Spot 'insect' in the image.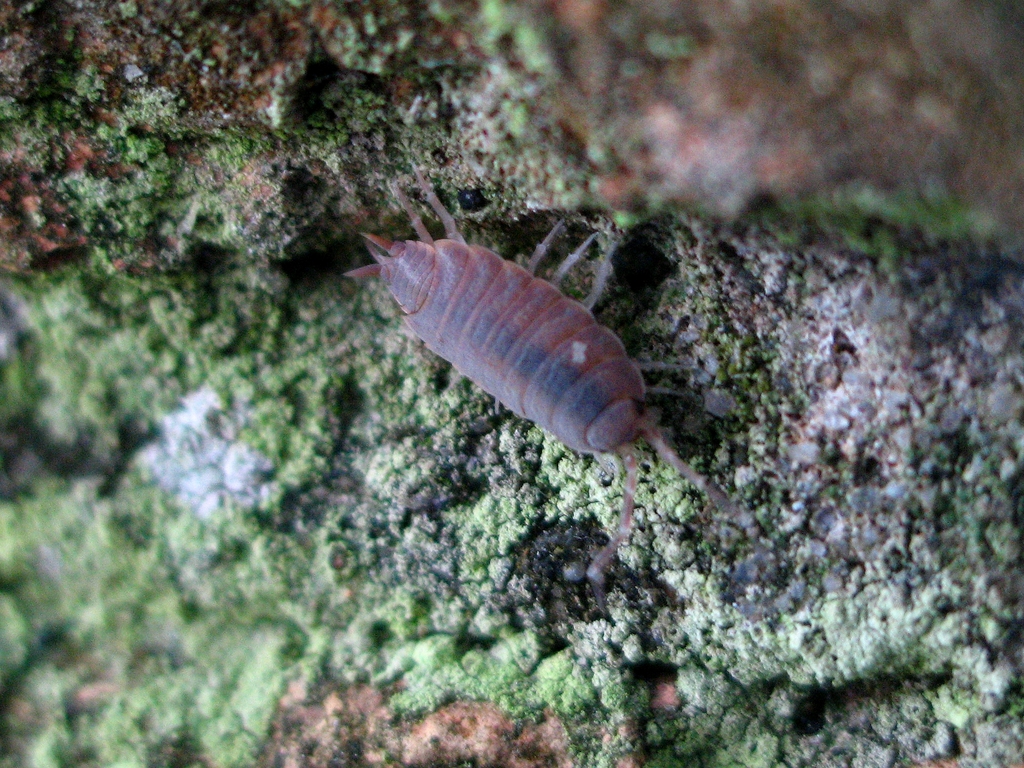
'insect' found at Rect(342, 165, 751, 584).
